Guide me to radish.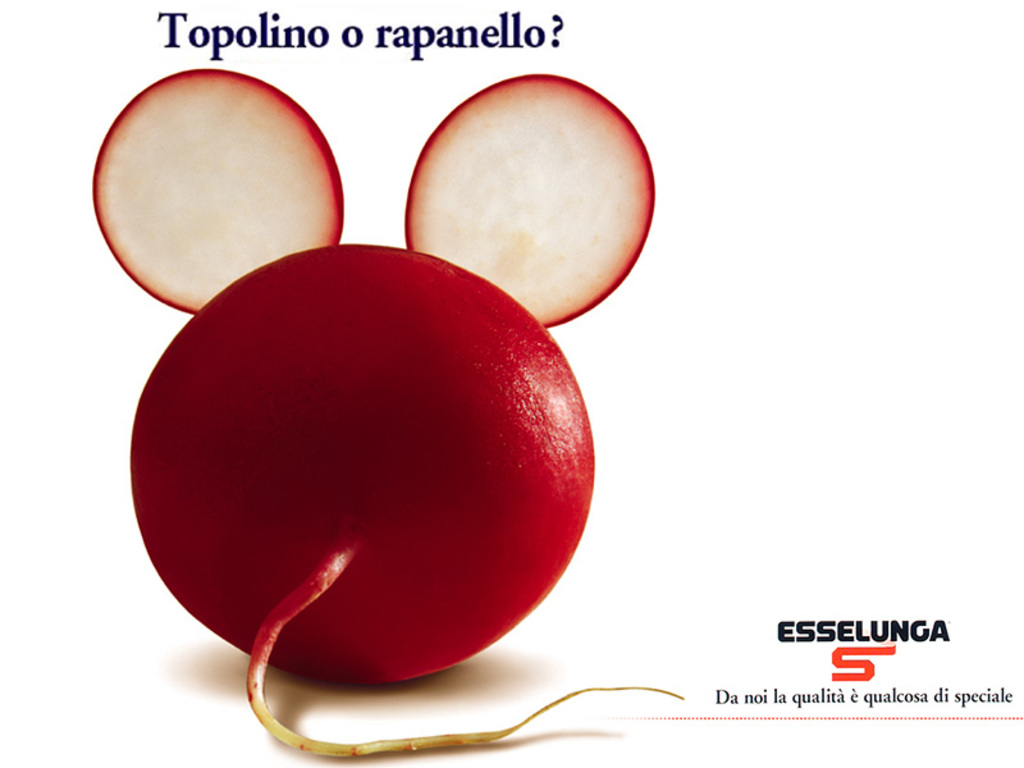
Guidance: crop(88, 64, 342, 317).
